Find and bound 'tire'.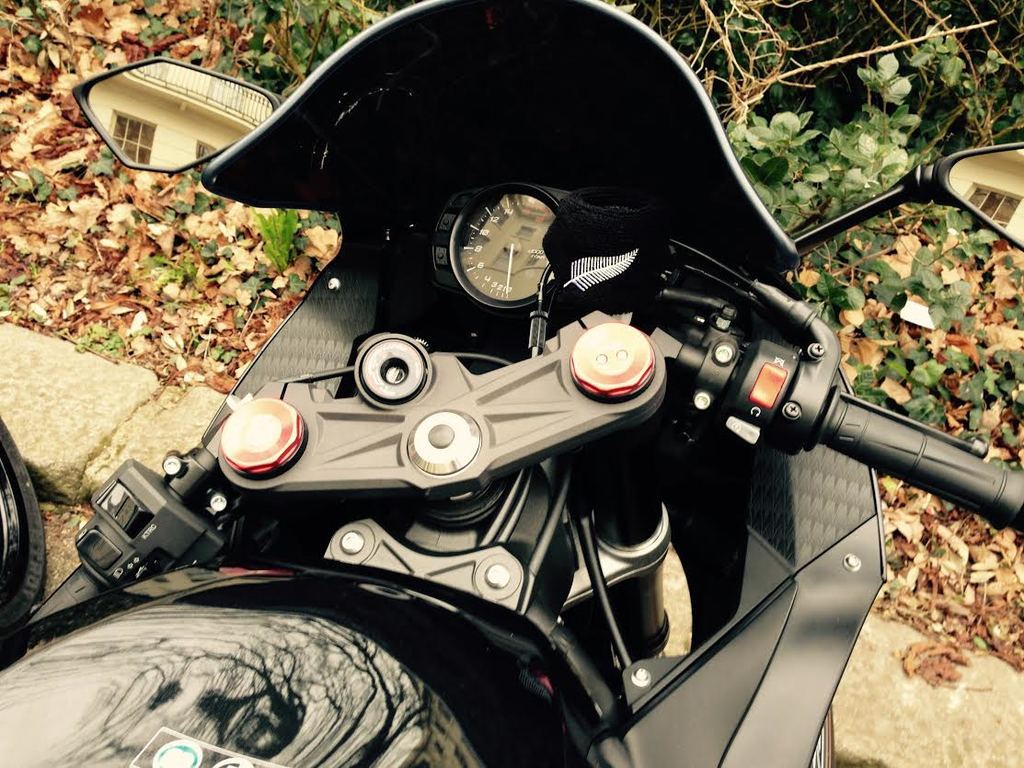
Bound: 807 706 834 767.
